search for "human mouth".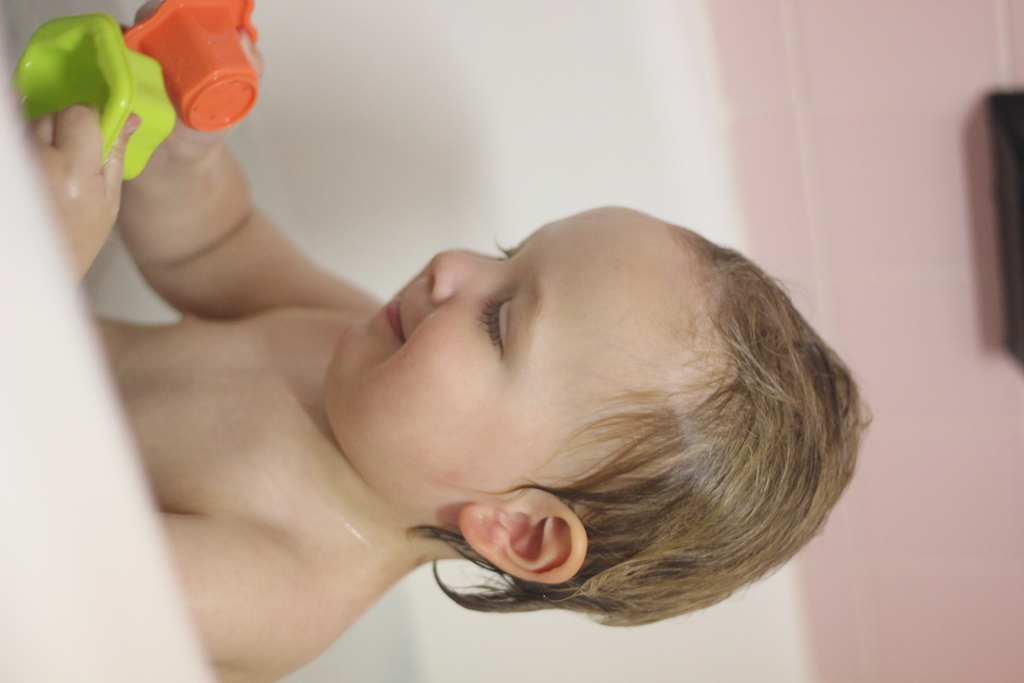
Found at x1=381, y1=288, x2=413, y2=346.
